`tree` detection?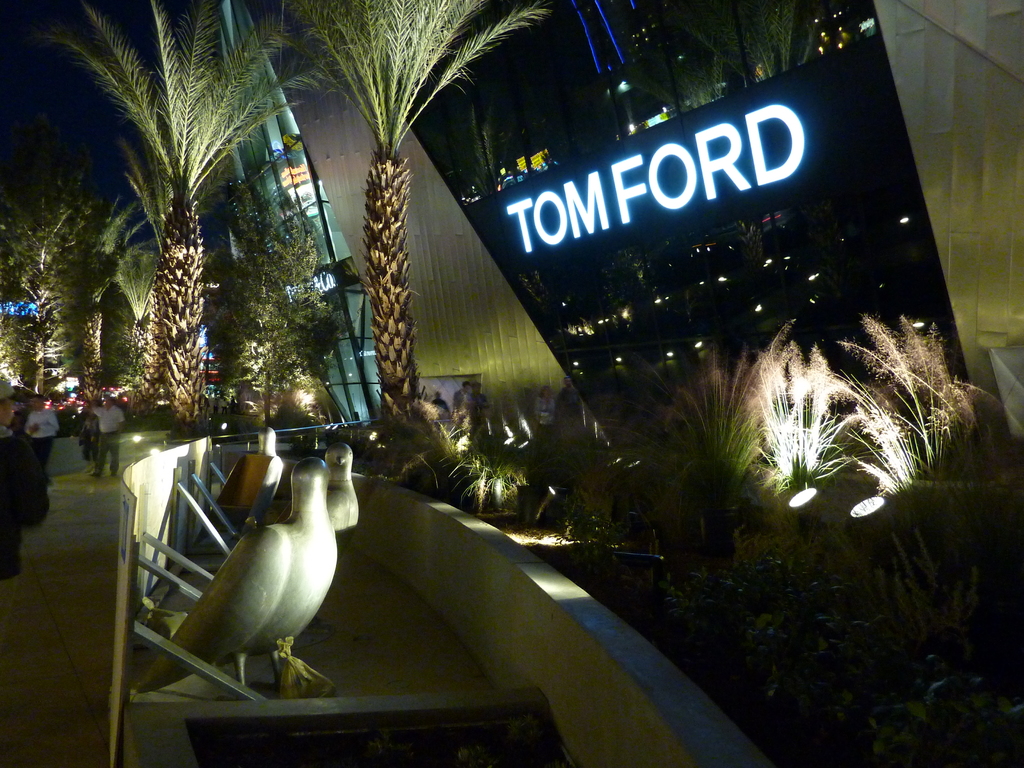
bbox=(197, 162, 346, 437)
